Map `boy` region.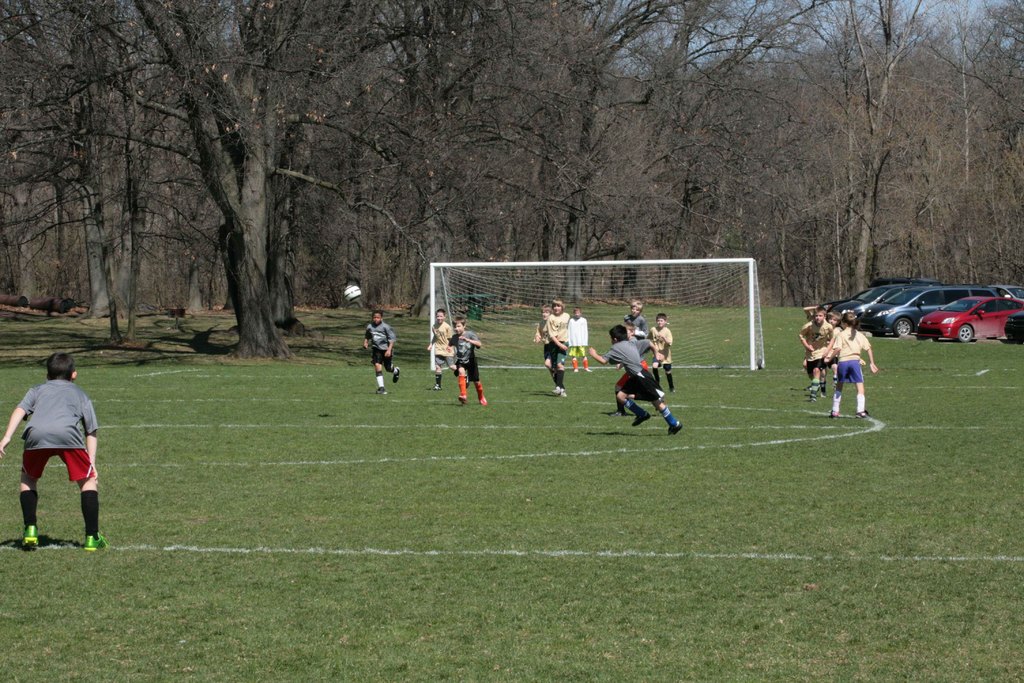
Mapped to locate(797, 305, 834, 402).
